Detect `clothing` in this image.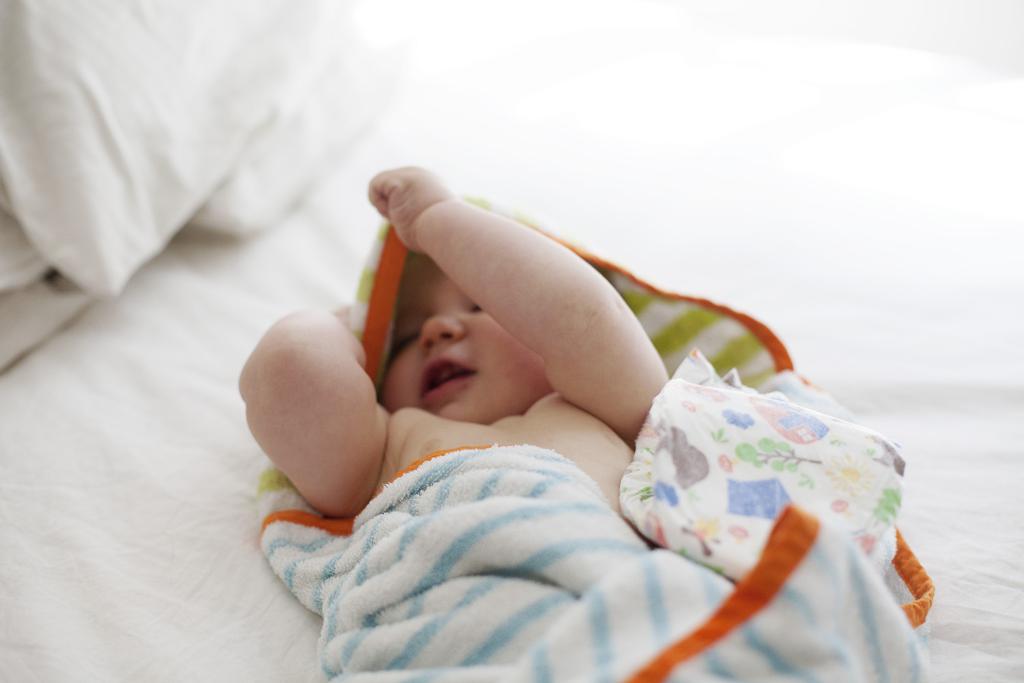
Detection: bbox=[264, 137, 936, 667].
